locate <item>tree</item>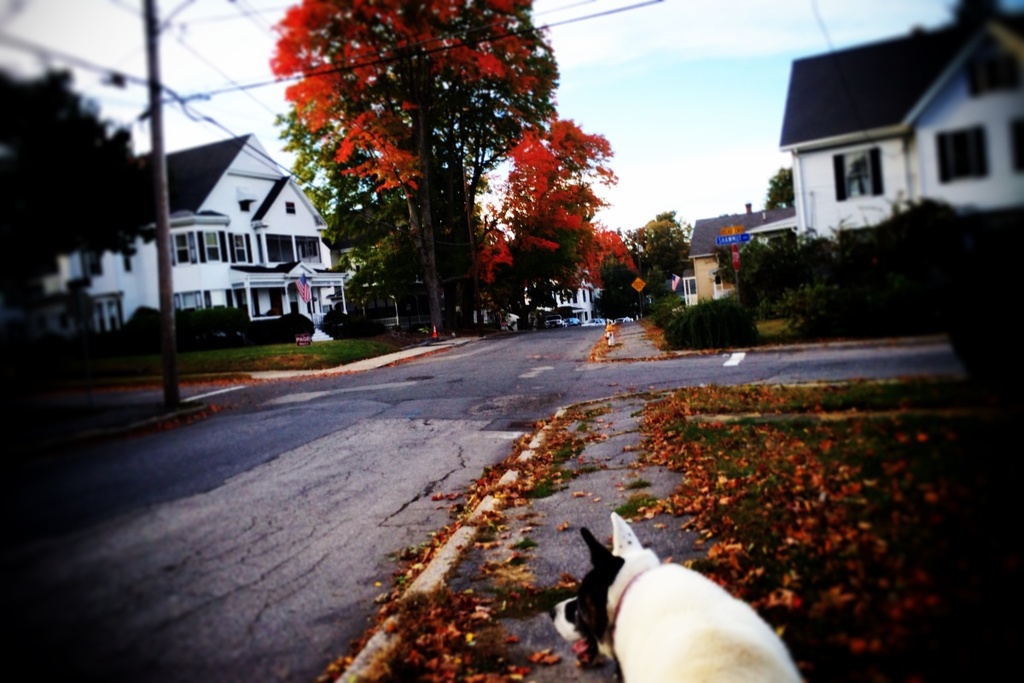
0:61:200:313
